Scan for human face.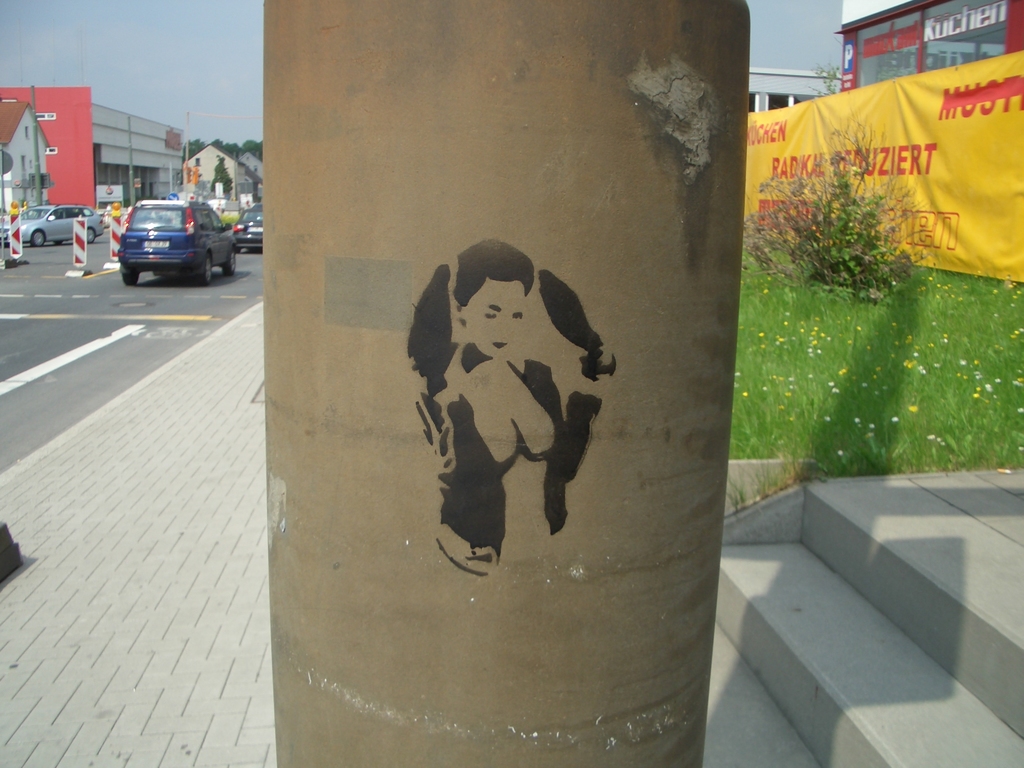
Scan result: (465, 280, 526, 356).
